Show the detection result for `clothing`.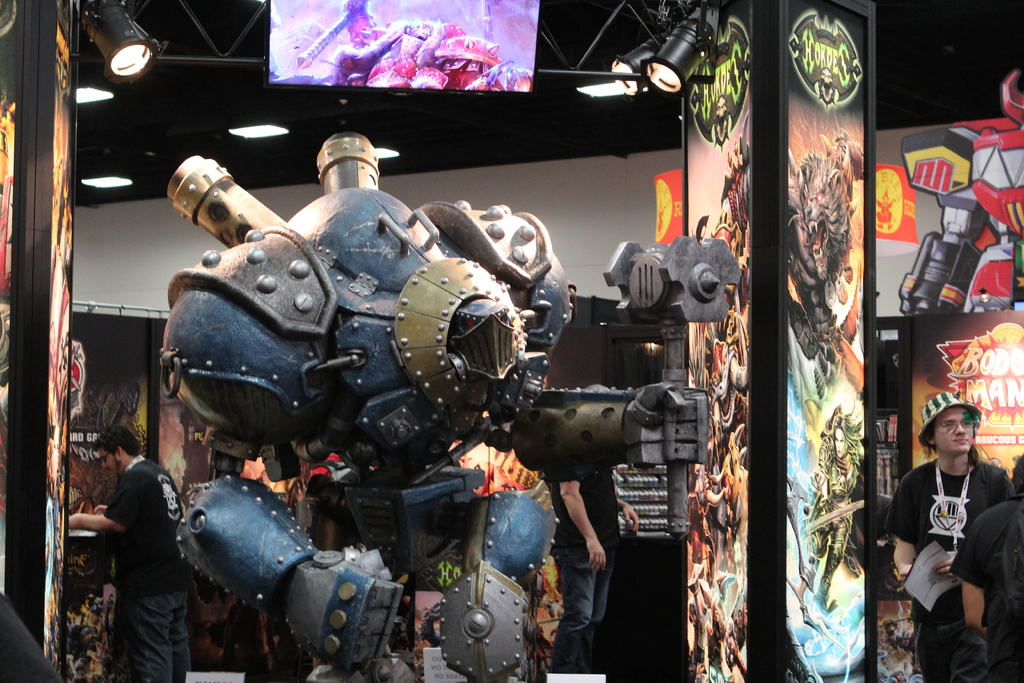
left=552, top=463, right=625, bottom=634.
